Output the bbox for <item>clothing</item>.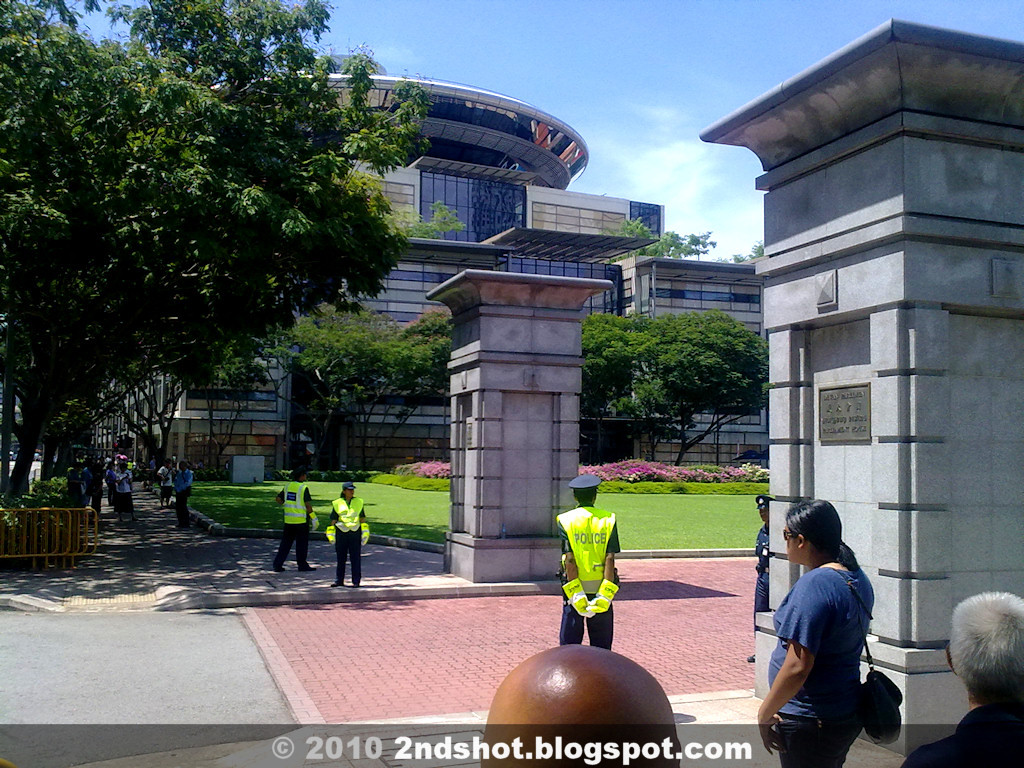
x1=891, y1=705, x2=1023, y2=767.
